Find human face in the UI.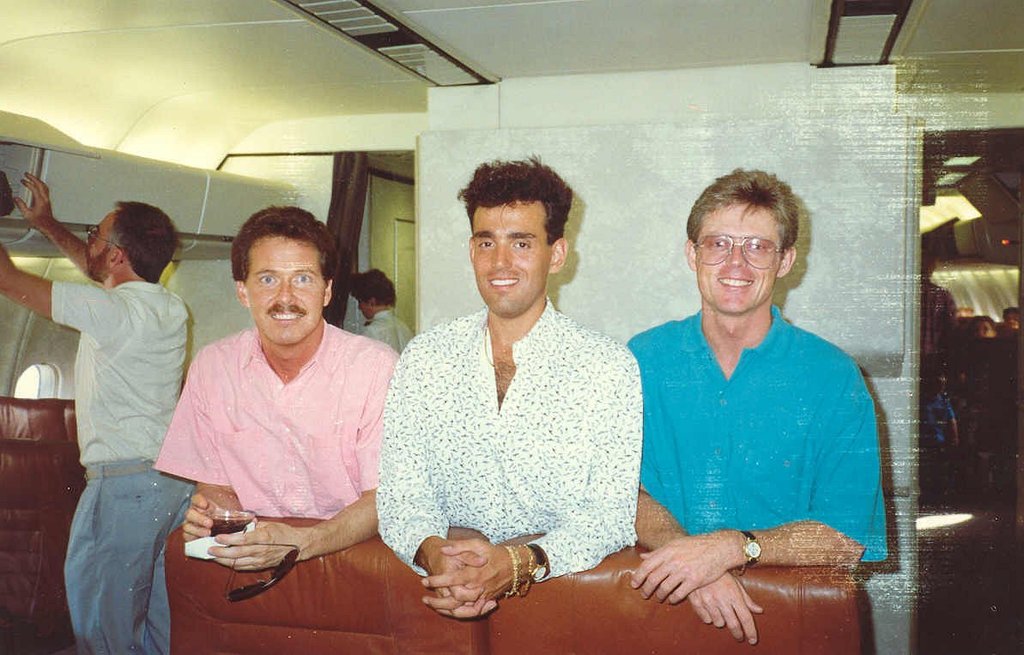
UI element at (x1=355, y1=296, x2=367, y2=322).
